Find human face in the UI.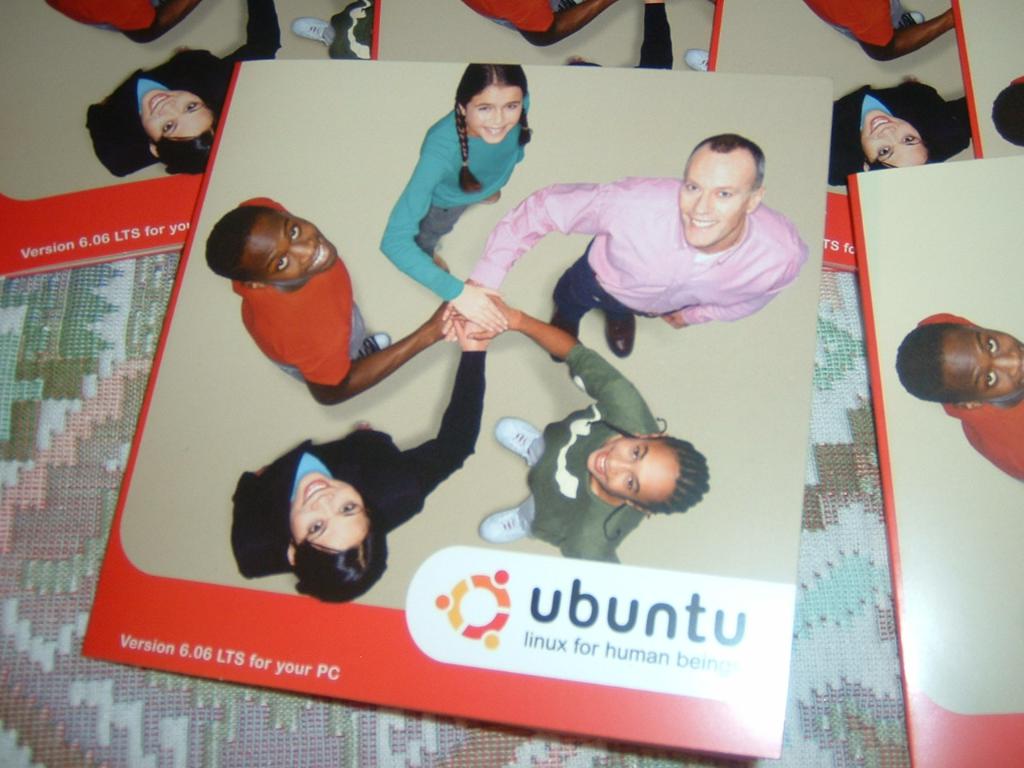
UI element at <region>282, 470, 362, 550</region>.
